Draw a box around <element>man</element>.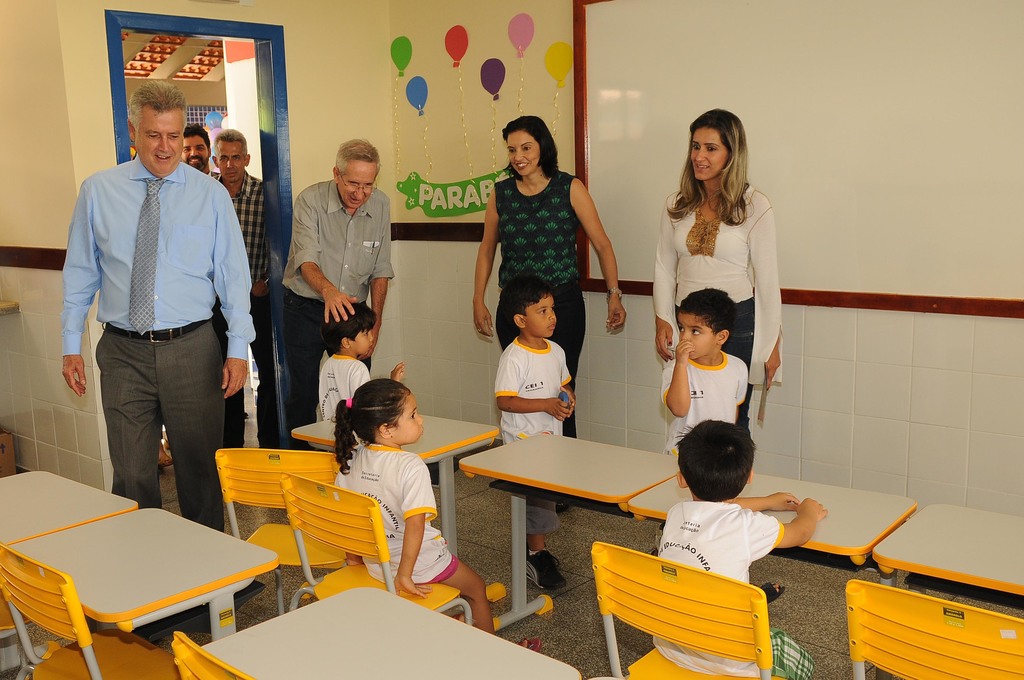
(60,77,253,528).
